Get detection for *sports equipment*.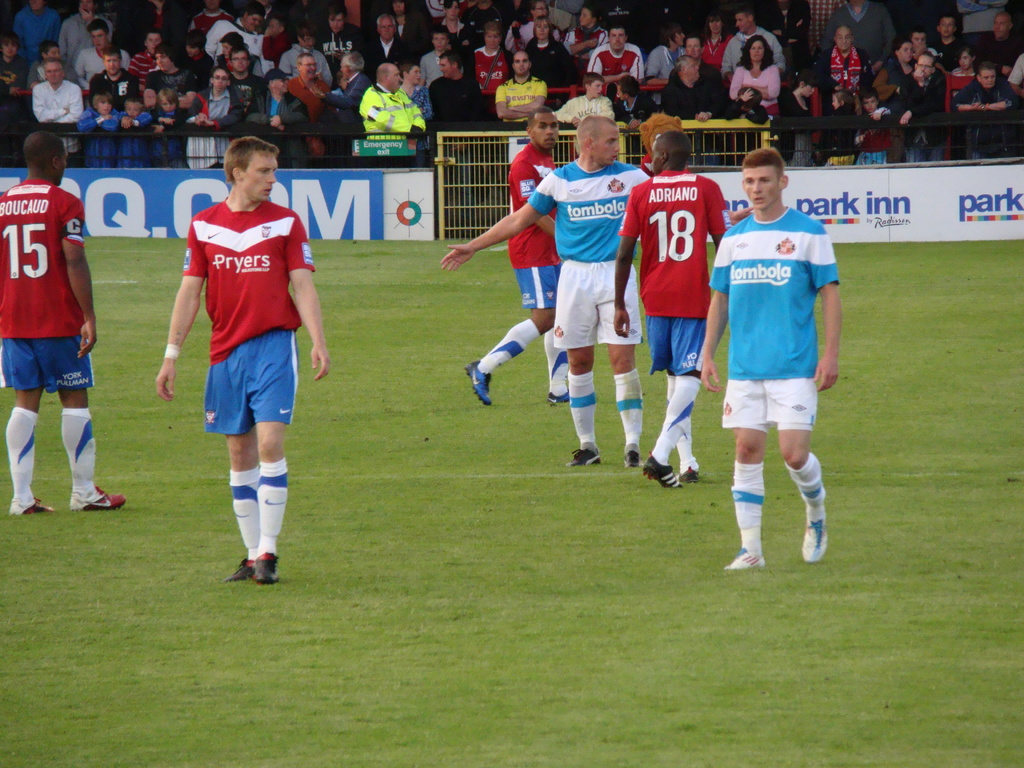
Detection: (x1=231, y1=552, x2=252, y2=585).
